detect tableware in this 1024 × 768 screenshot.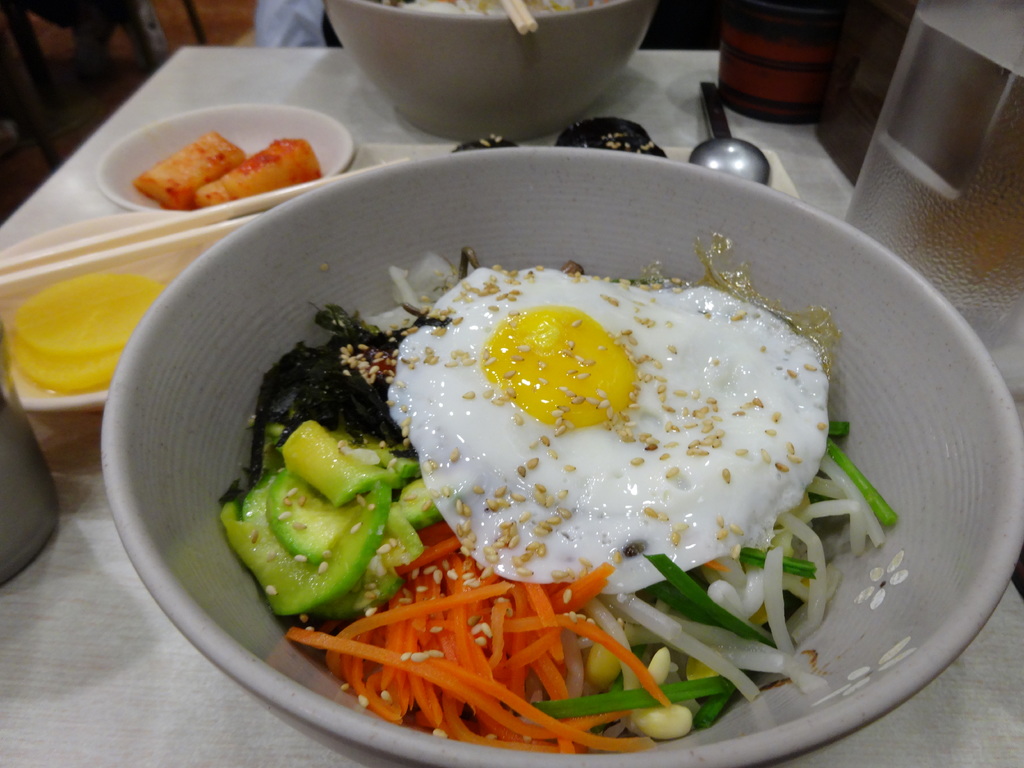
Detection: (left=0, top=332, right=55, bottom=588).
